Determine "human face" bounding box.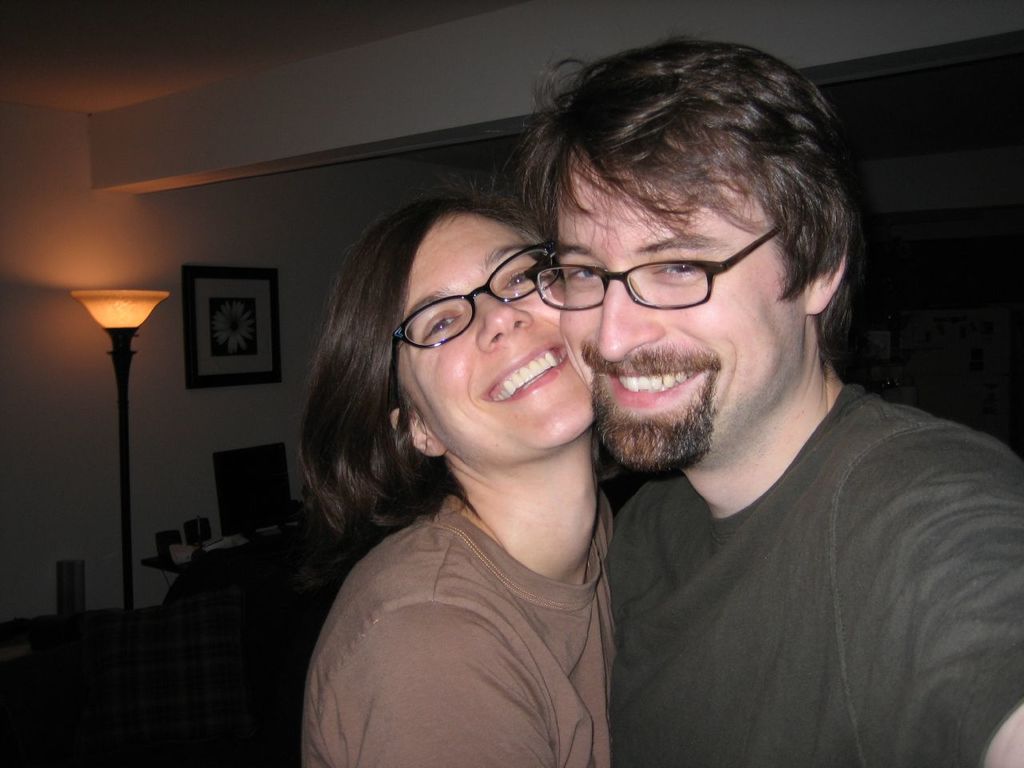
Determined: 558 150 804 472.
